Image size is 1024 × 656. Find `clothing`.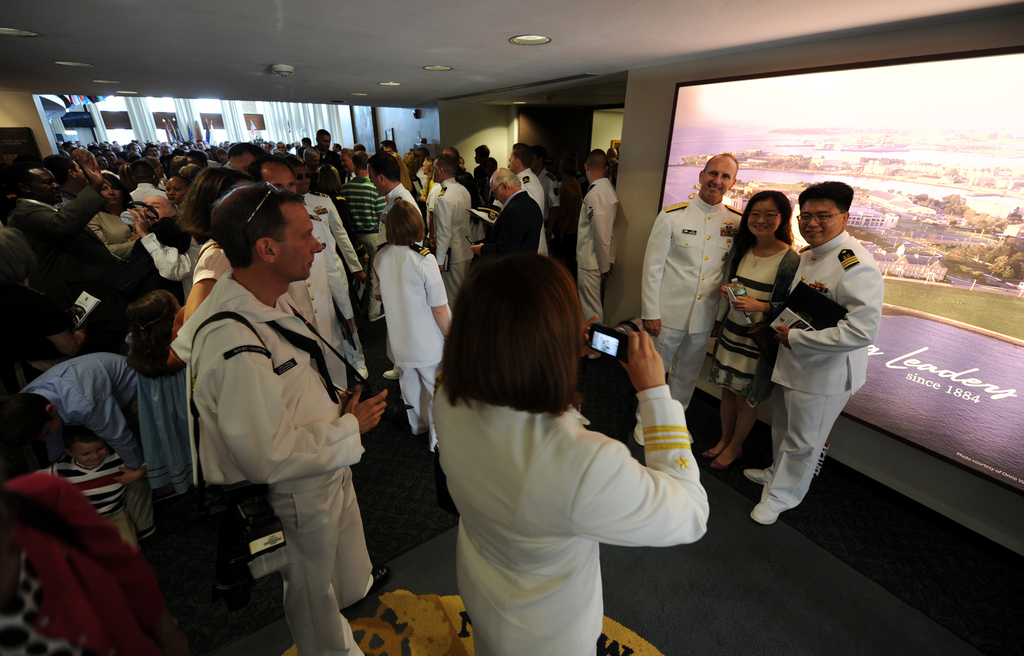
rect(573, 175, 619, 330).
